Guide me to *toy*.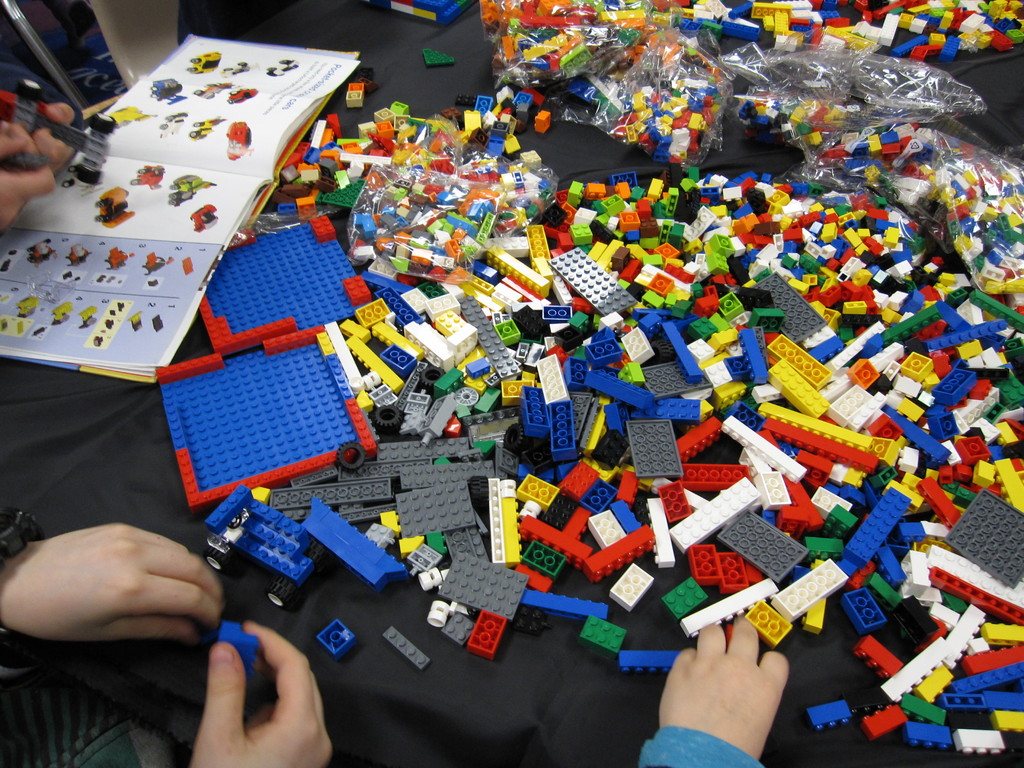
Guidance: <box>159,111,187,135</box>.
